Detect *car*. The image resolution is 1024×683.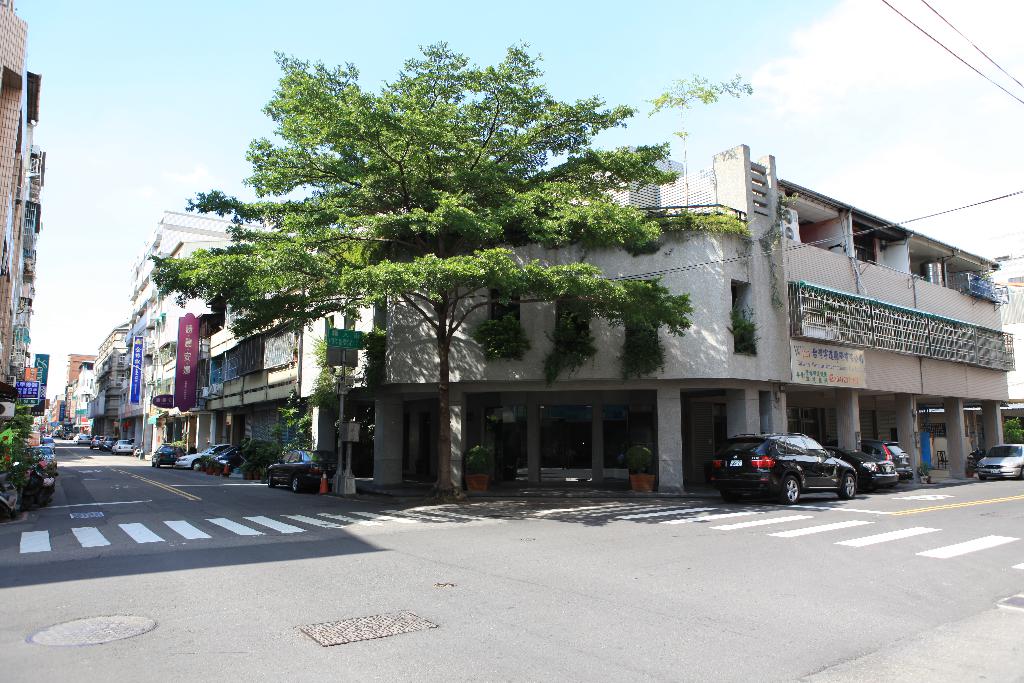
bbox=(41, 435, 55, 450).
